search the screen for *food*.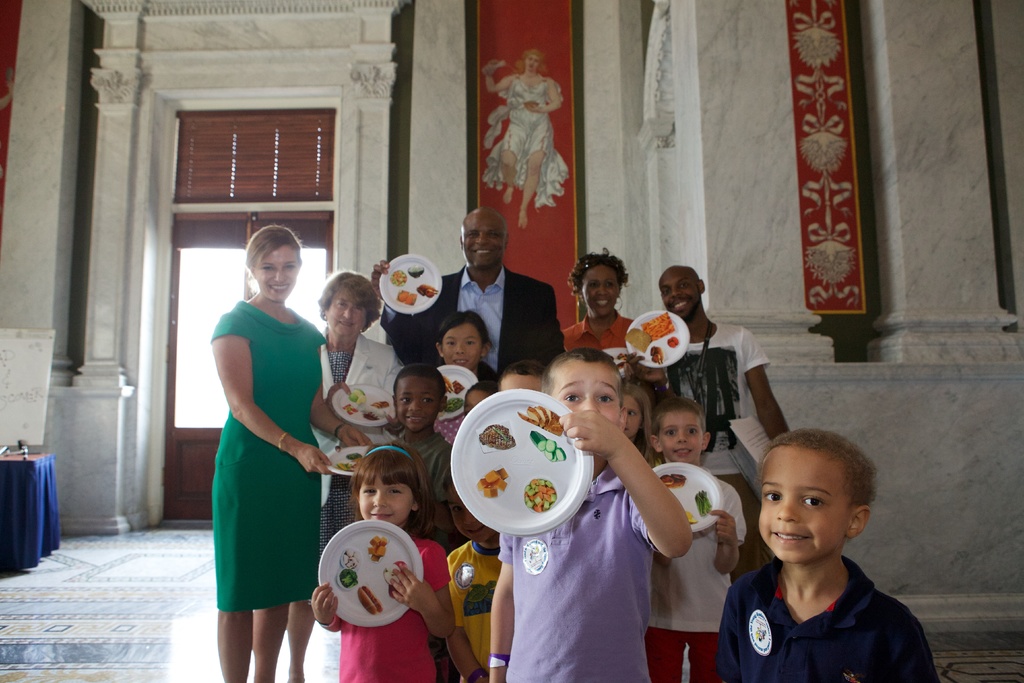
Found at box(357, 586, 388, 614).
